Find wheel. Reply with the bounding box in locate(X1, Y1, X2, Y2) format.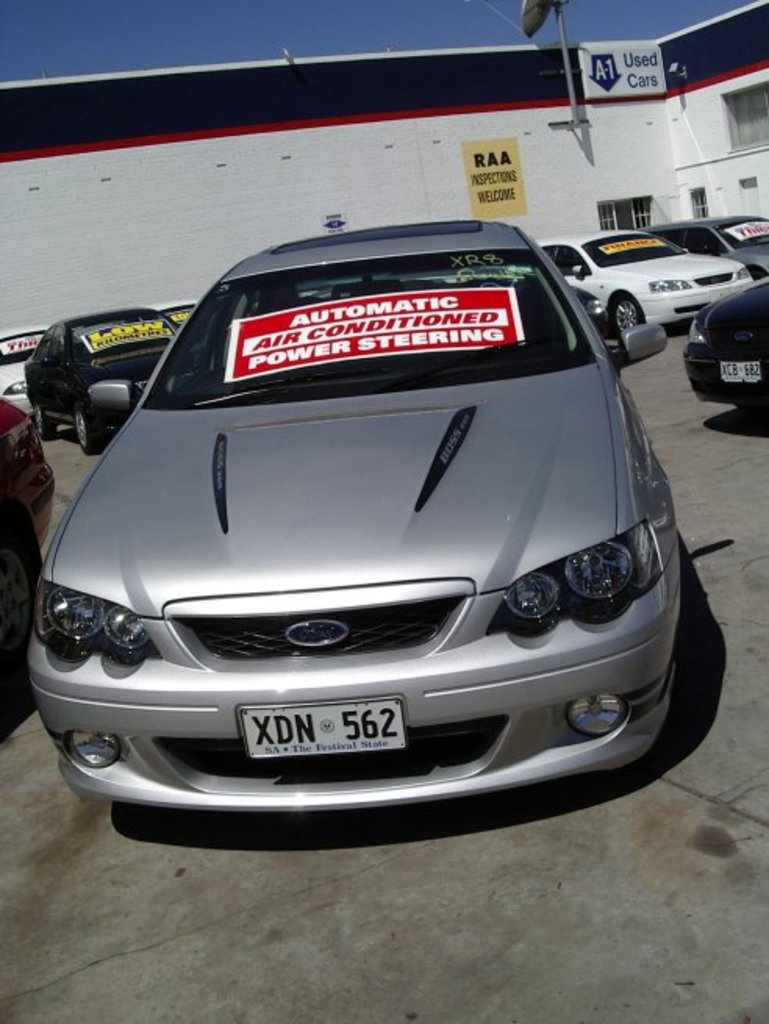
locate(600, 285, 649, 349).
